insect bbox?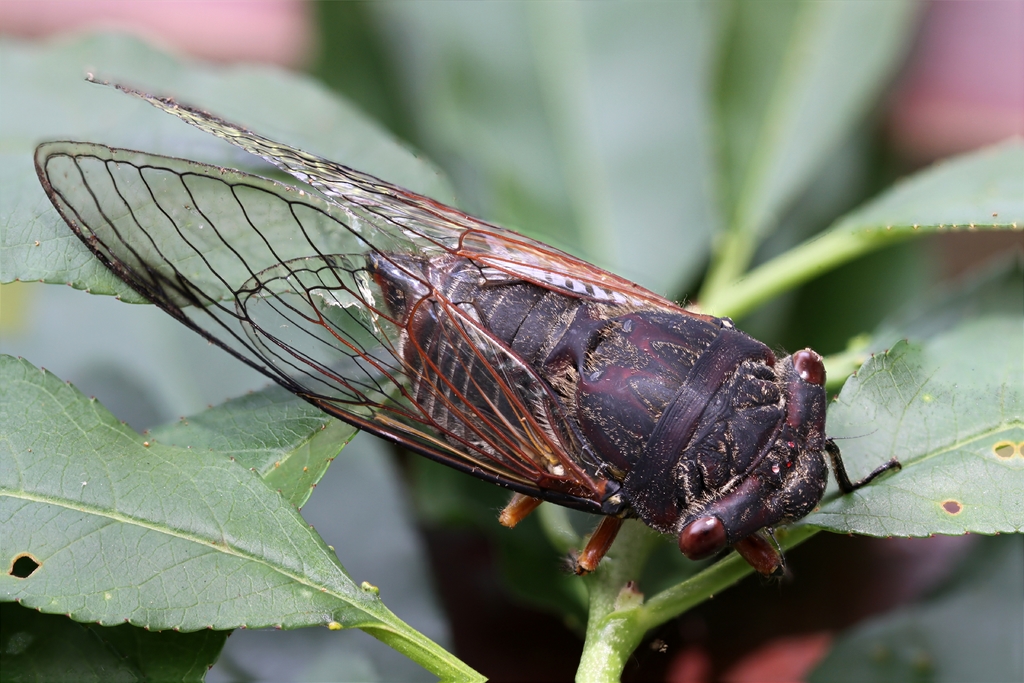
(34,68,909,586)
